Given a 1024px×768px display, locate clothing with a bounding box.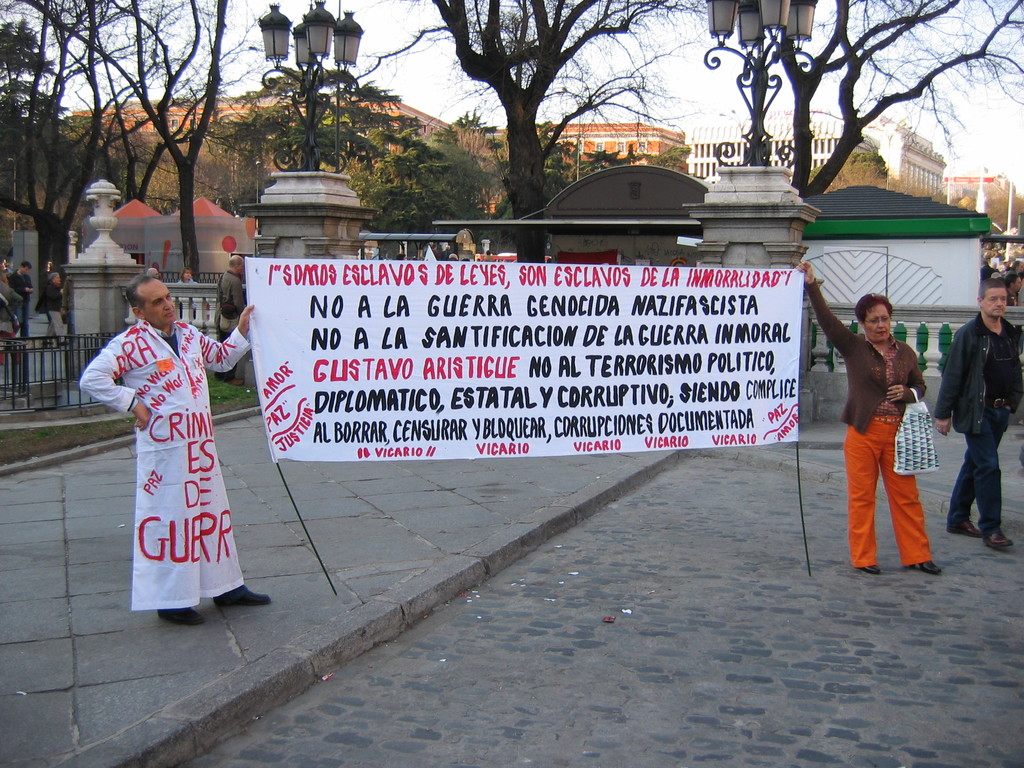
Located: 38,280,68,346.
